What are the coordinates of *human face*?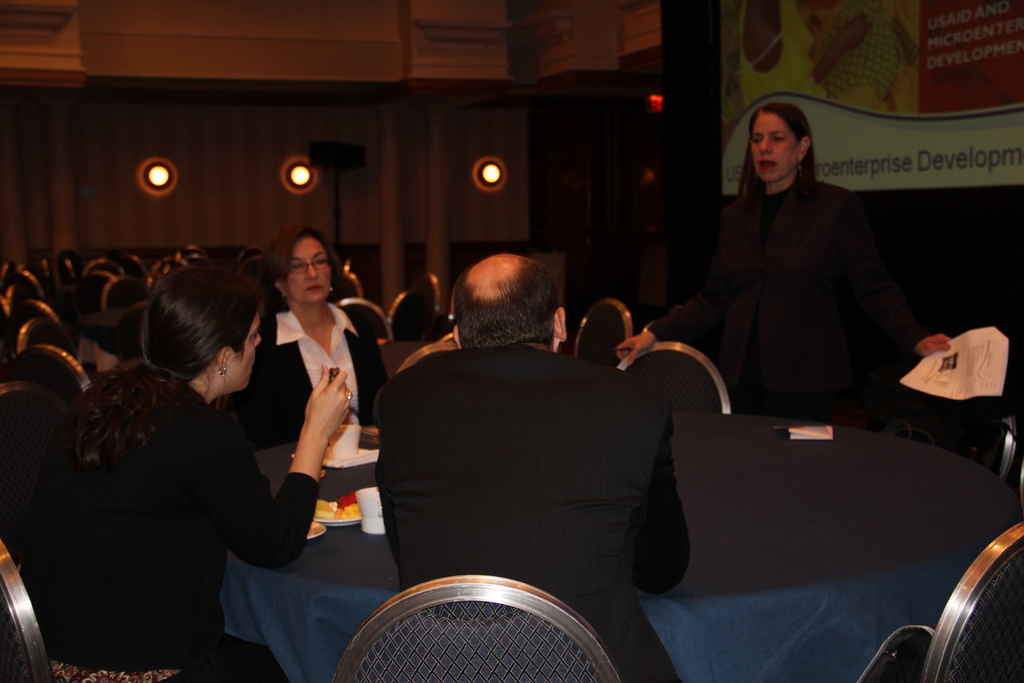
225,309,262,393.
